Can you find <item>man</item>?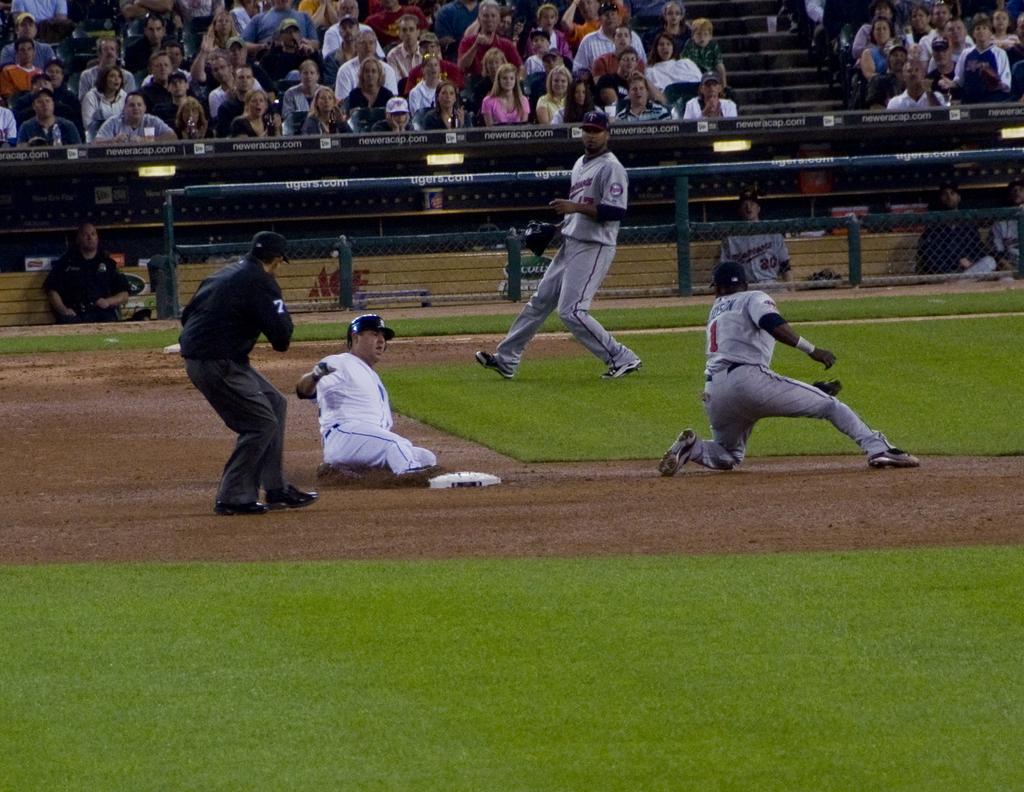
Yes, bounding box: 717:197:794:291.
